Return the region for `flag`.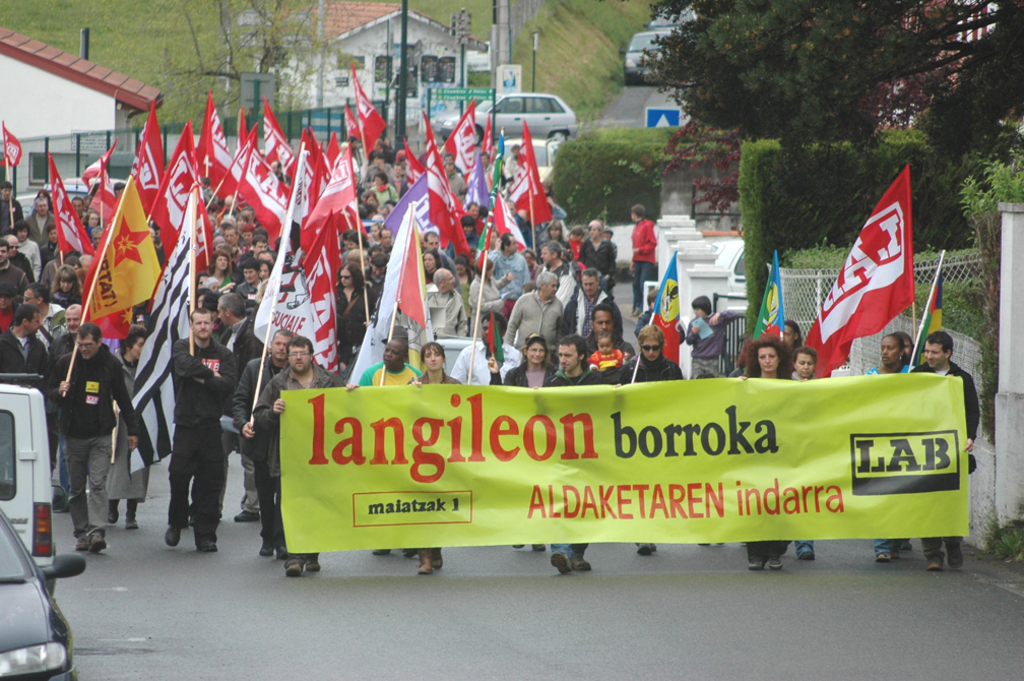
292 133 333 230.
